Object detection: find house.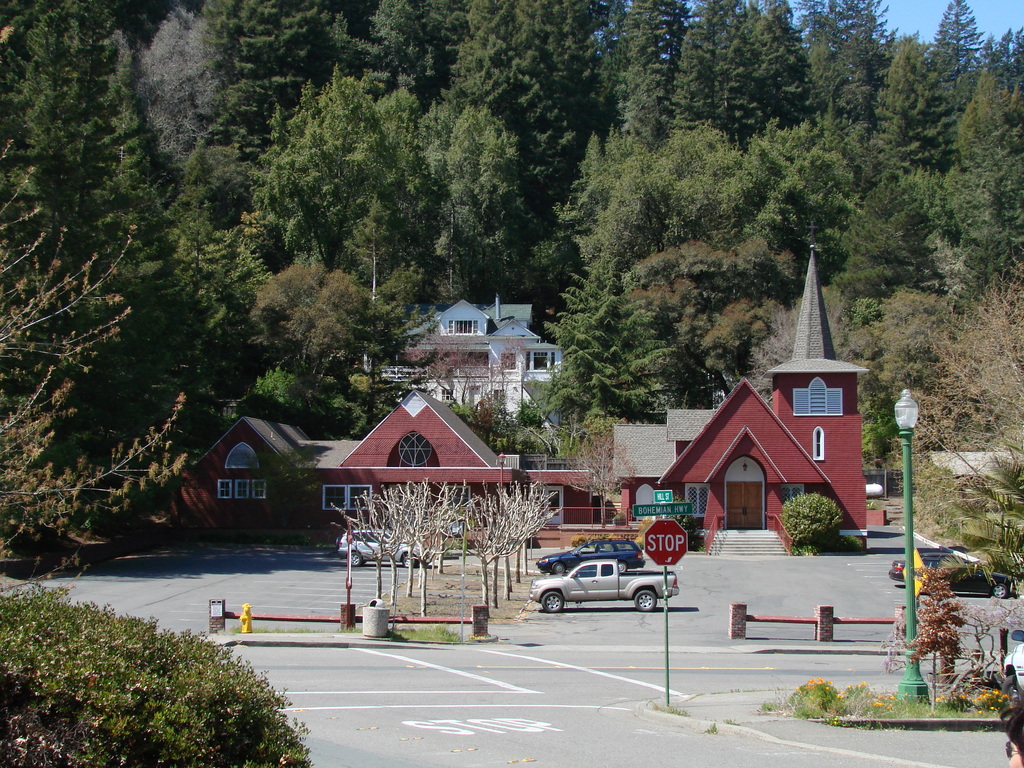
759 244 868 540.
